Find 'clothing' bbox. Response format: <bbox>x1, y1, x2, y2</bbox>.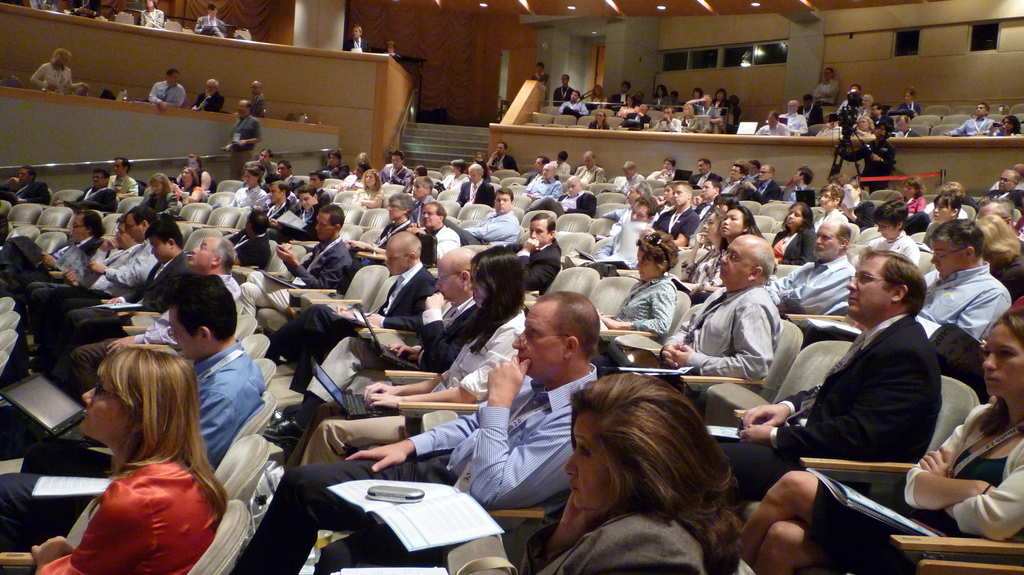
<bbox>445, 215, 511, 242</bbox>.
